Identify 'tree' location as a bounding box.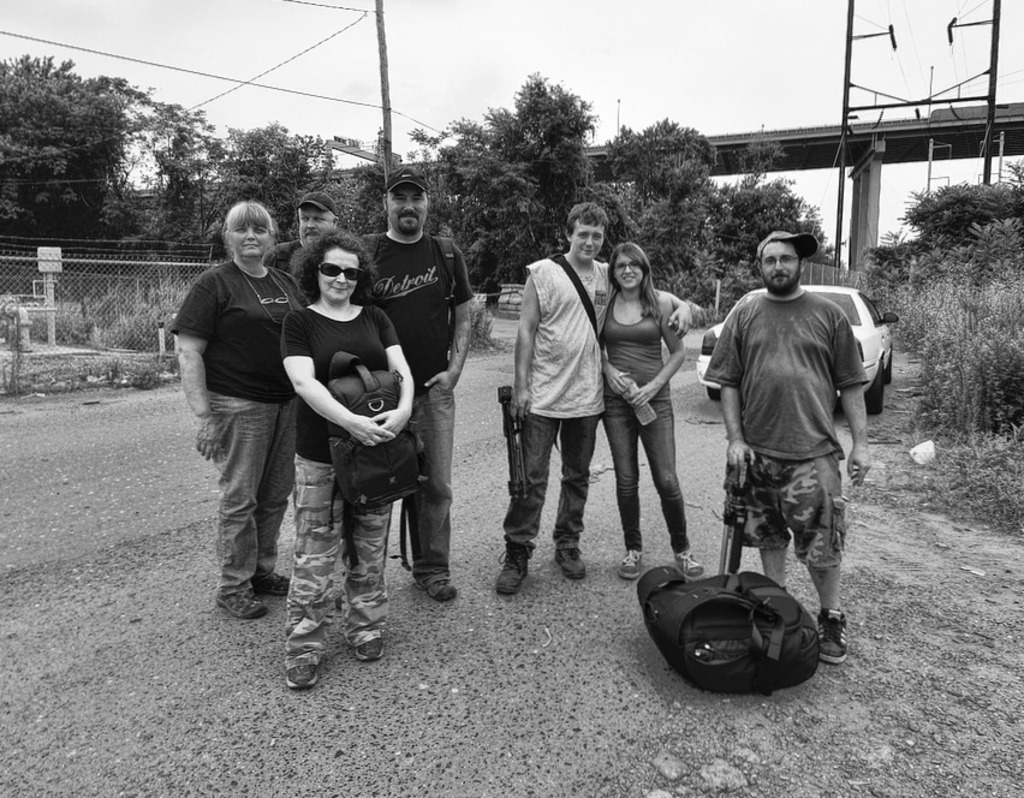
{"x1": 0, "y1": 52, "x2": 126, "y2": 246}.
